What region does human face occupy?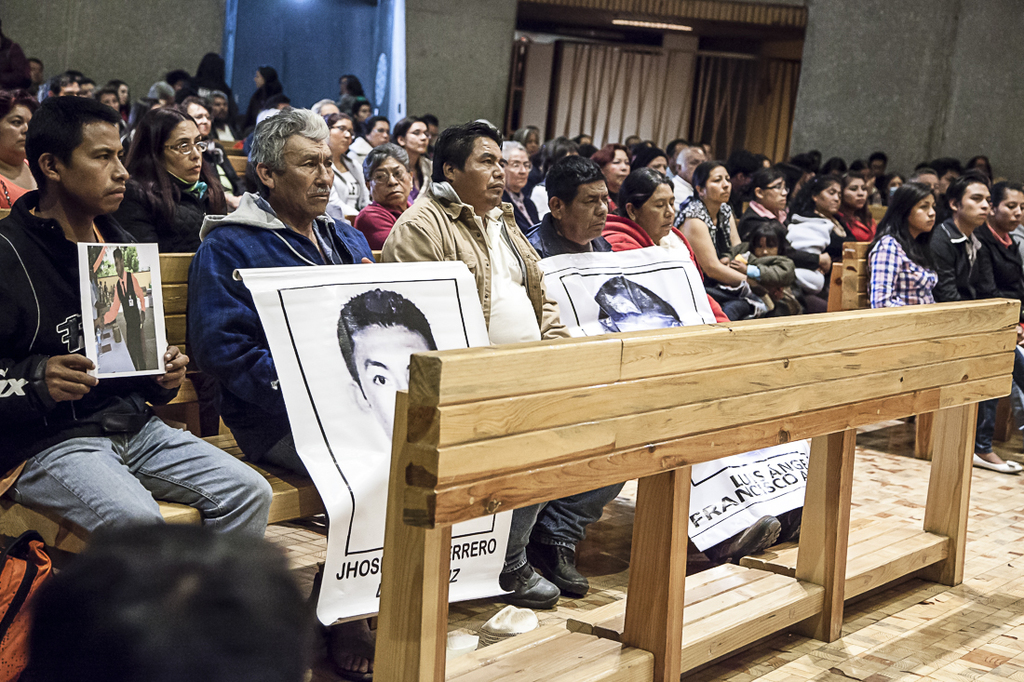
[left=189, top=101, right=212, bottom=135].
